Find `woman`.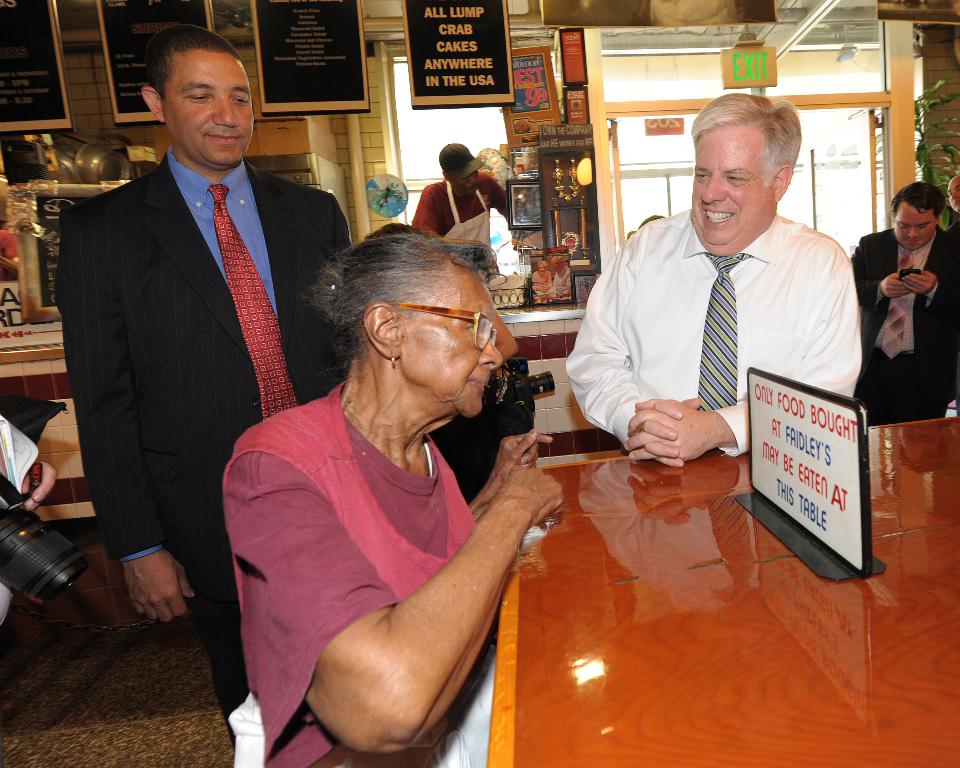
[228, 183, 565, 767].
